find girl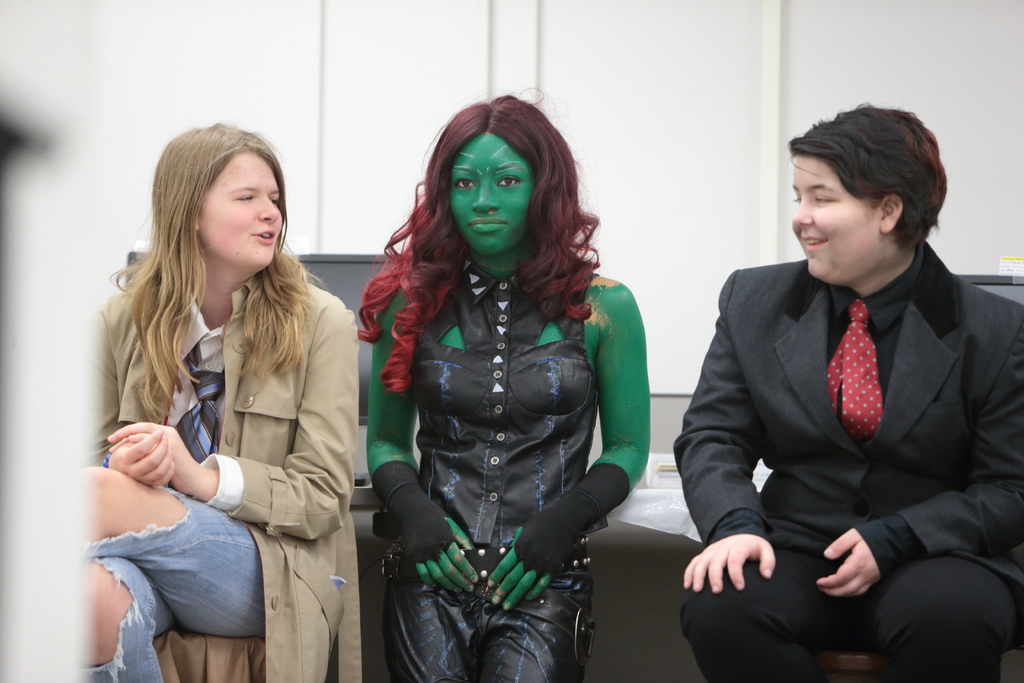
(358,76,648,682)
